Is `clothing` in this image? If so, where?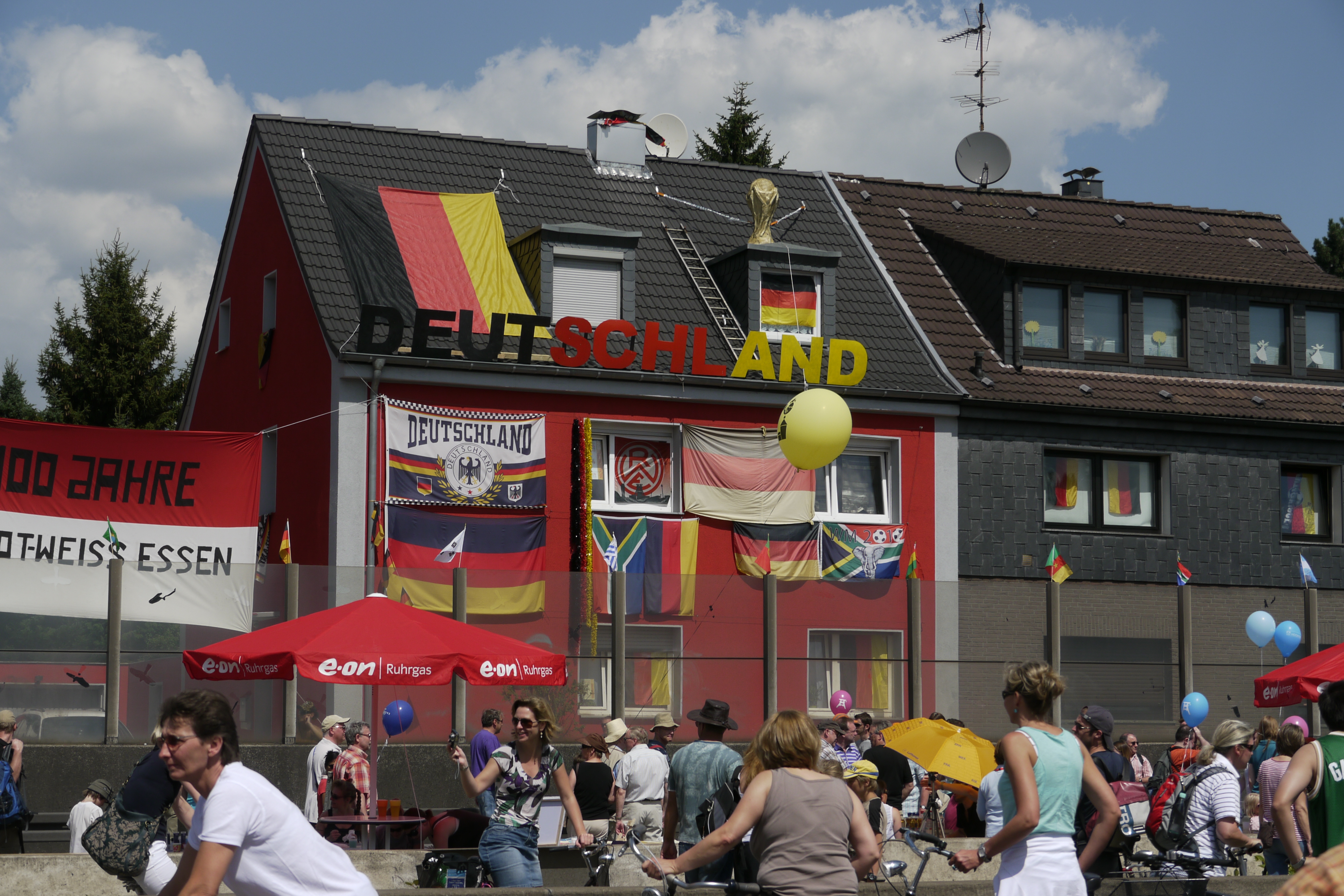
Yes, at (99,240,110,269).
